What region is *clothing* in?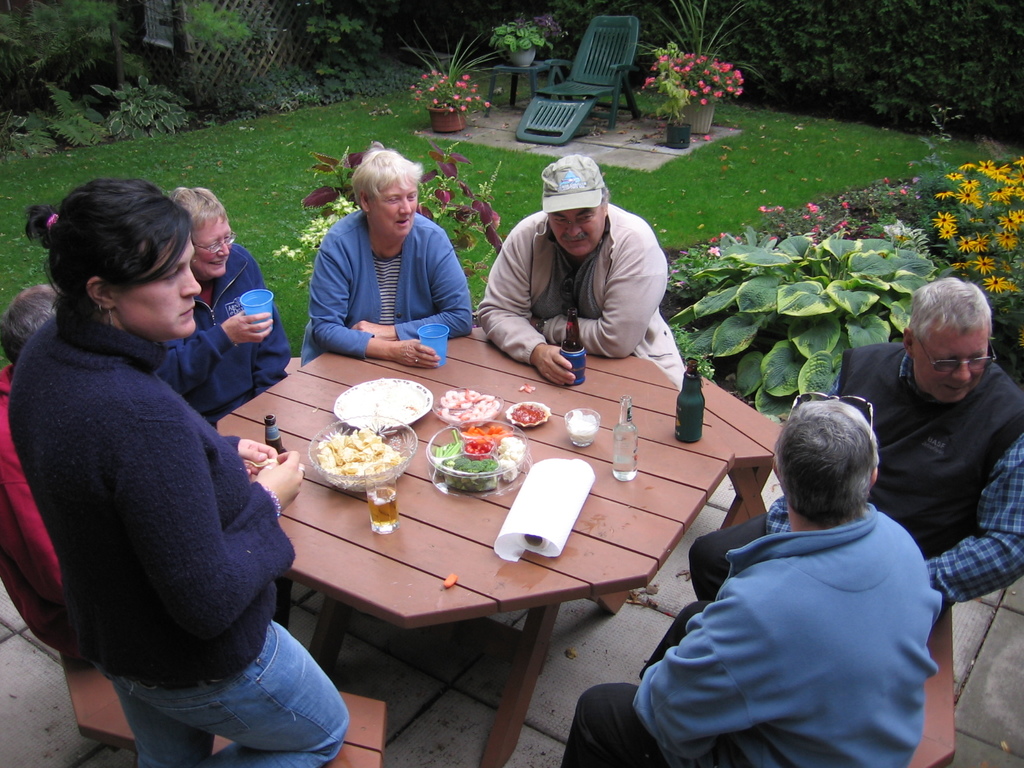
{"left": 147, "top": 244, "right": 289, "bottom": 431}.
